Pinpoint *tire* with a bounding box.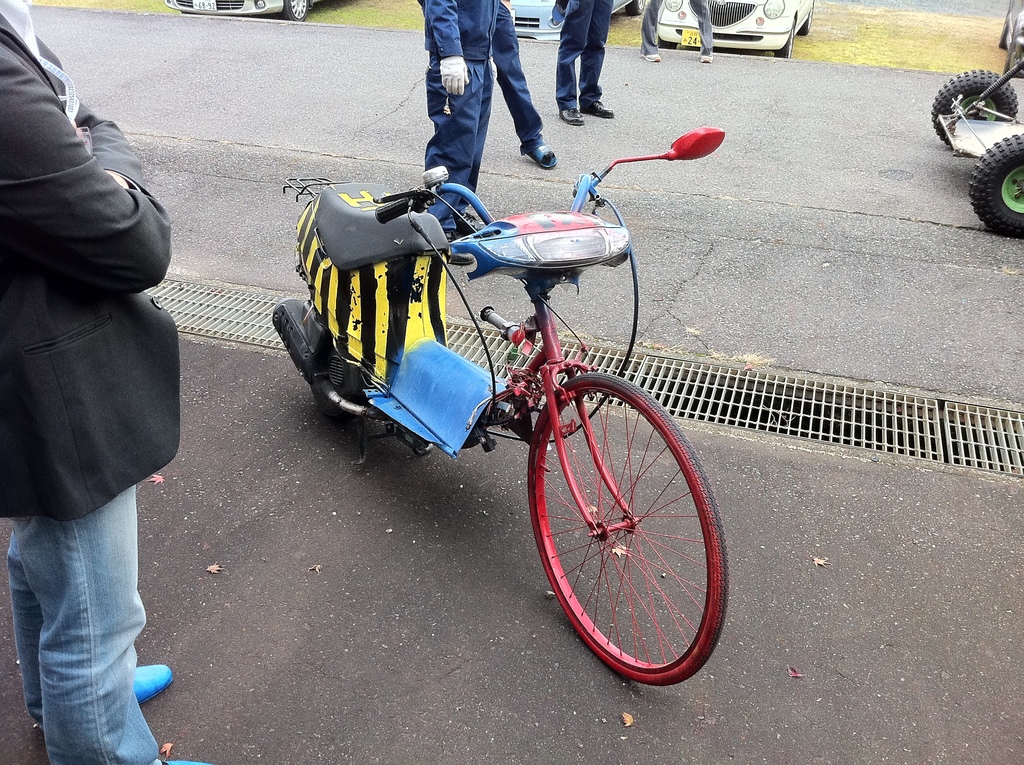
<region>797, 1, 813, 35</region>.
